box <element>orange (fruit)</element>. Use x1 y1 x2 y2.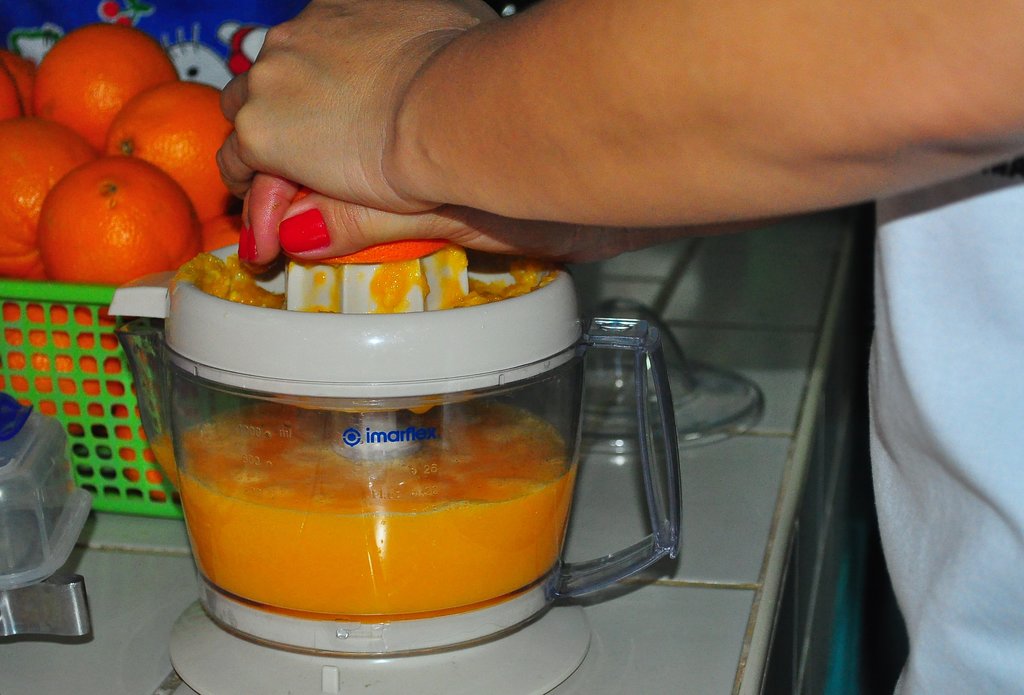
2 55 36 134.
